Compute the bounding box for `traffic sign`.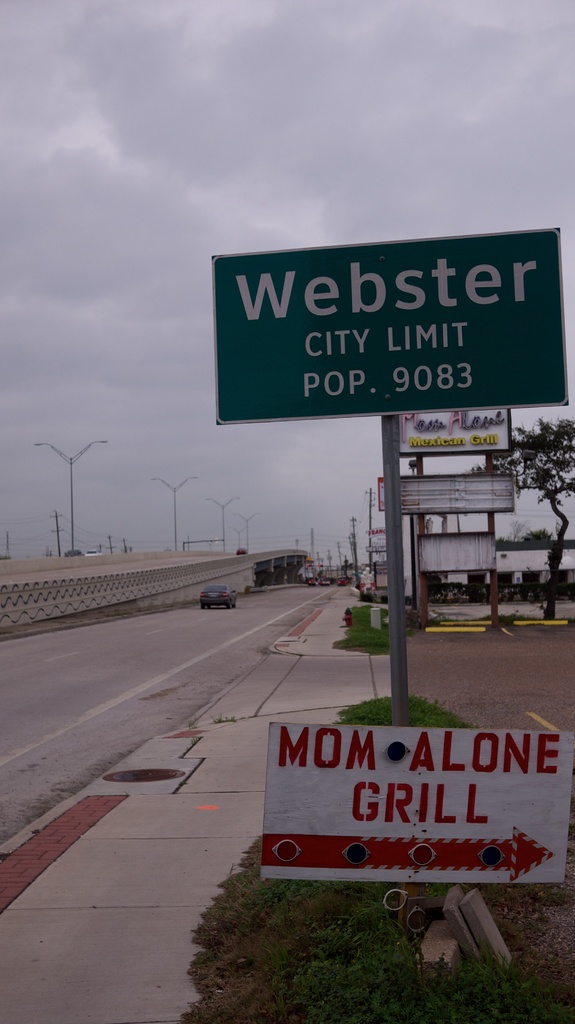
[x1=210, y1=227, x2=567, y2=428].
